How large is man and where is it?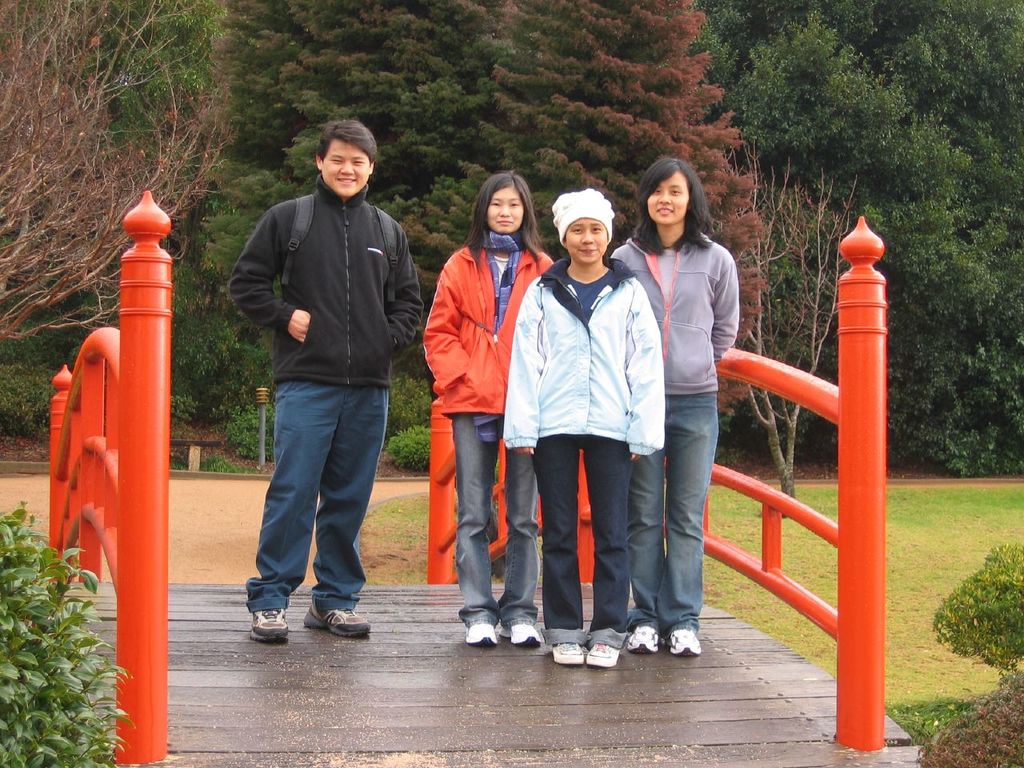
Bounding box: {"left": 206, "top": 136, "right": 398, "bottom": 621}.
